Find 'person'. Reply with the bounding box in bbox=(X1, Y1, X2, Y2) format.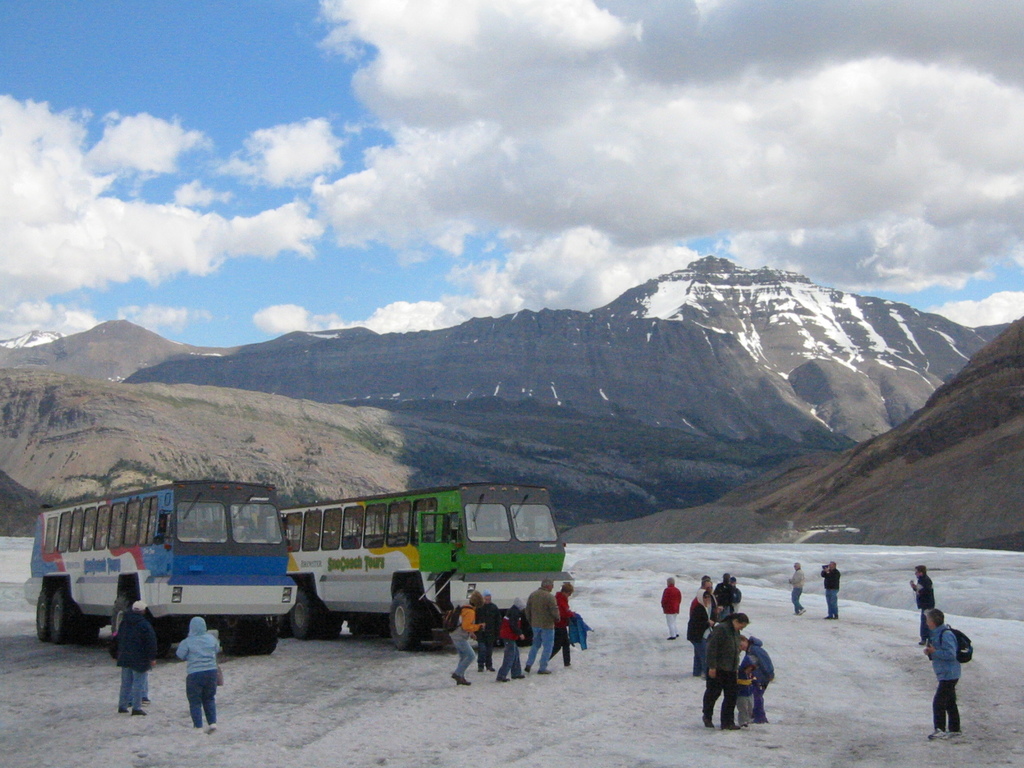
bbox=(173, 614, 216, 736).
